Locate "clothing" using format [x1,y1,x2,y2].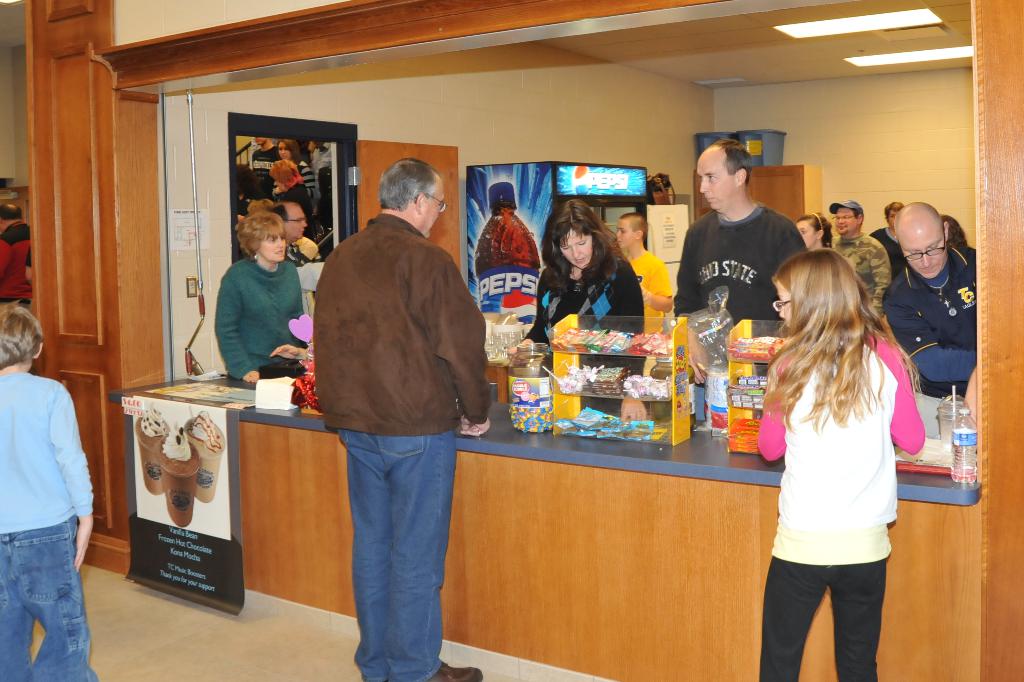
[2,374,101,681].
